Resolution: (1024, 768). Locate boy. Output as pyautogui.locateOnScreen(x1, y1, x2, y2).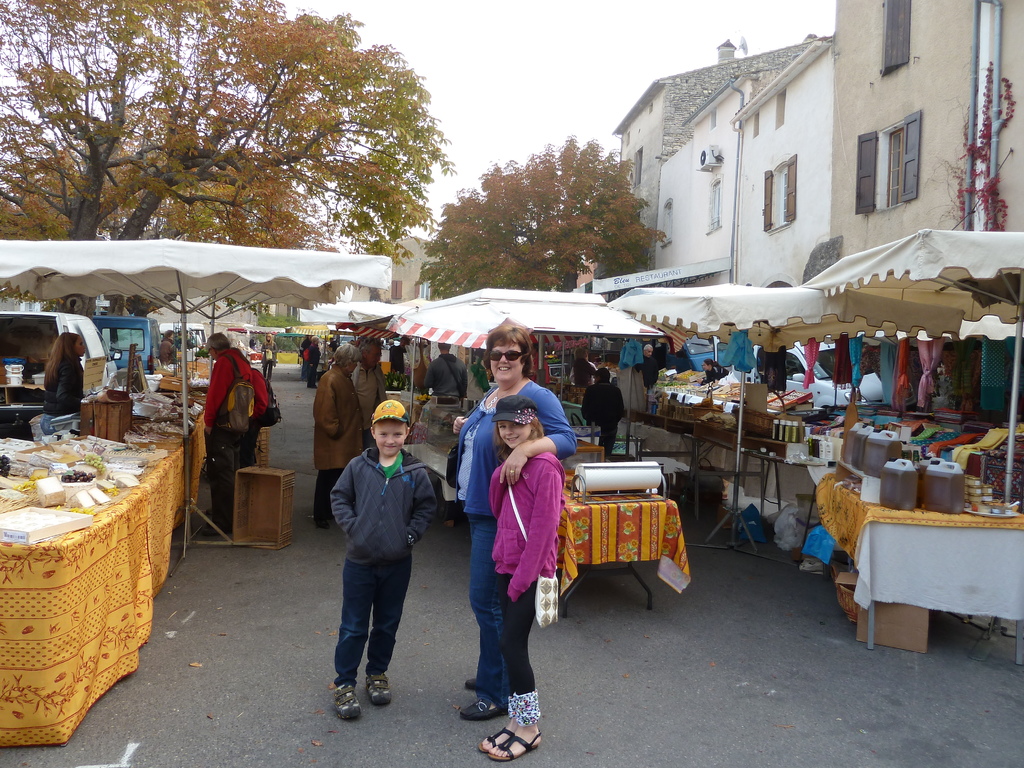
pyautogui.locateOnScreen(304, 387, 435, 719).
